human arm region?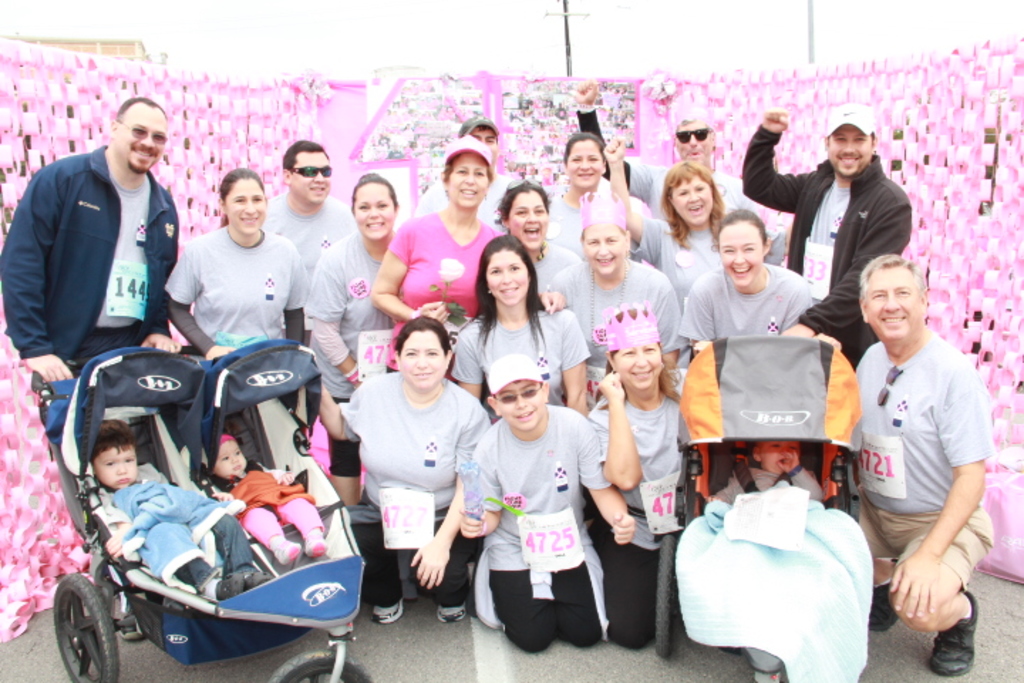
{"left": 777, "top": 194, "right": 909, "bottom": 339}
